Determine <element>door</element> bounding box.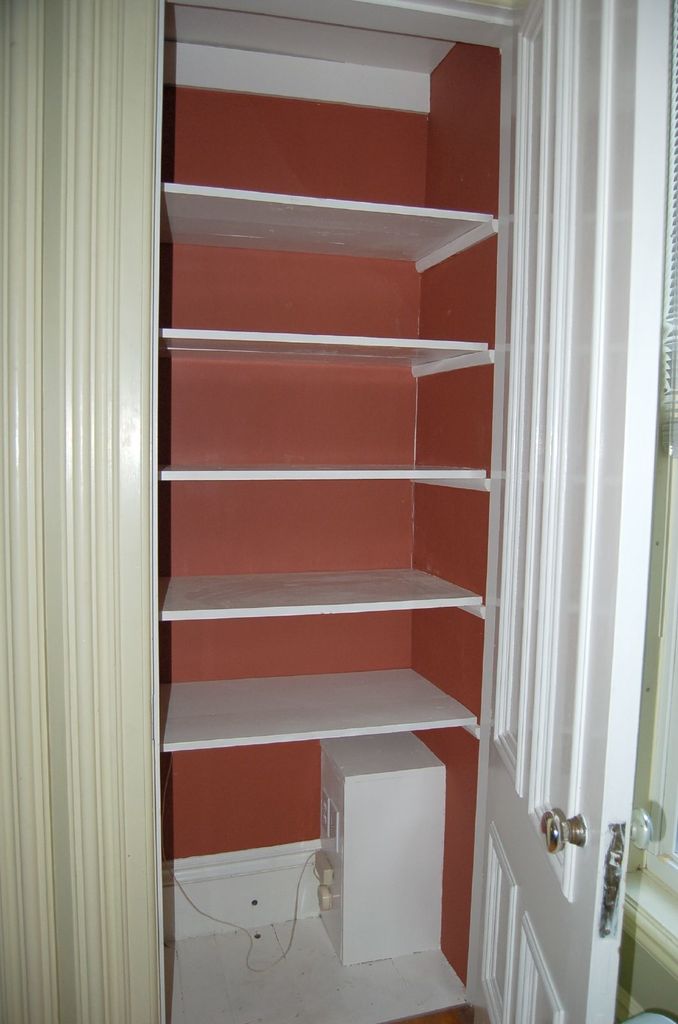
Determined: detection(465, 0, 673, 1023).
